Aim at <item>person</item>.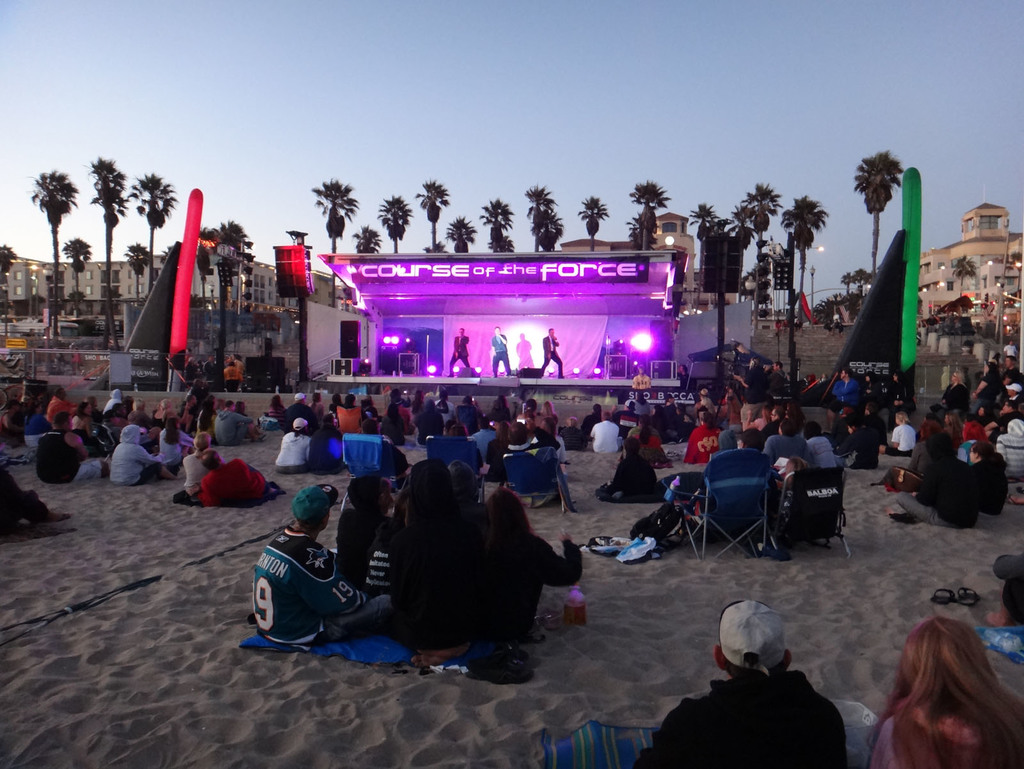
Aimed at (x1=454, y1=390, x2=485, y2=433).
